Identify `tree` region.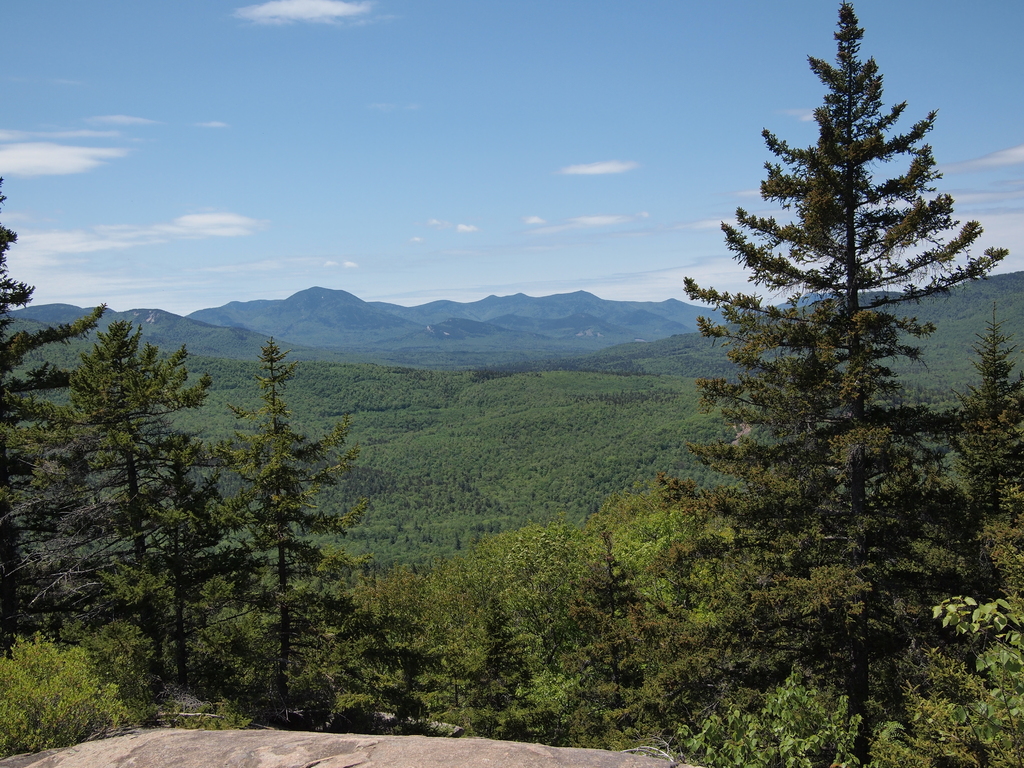
Region: x1=176 y1=330 x2=358 y2=707.
